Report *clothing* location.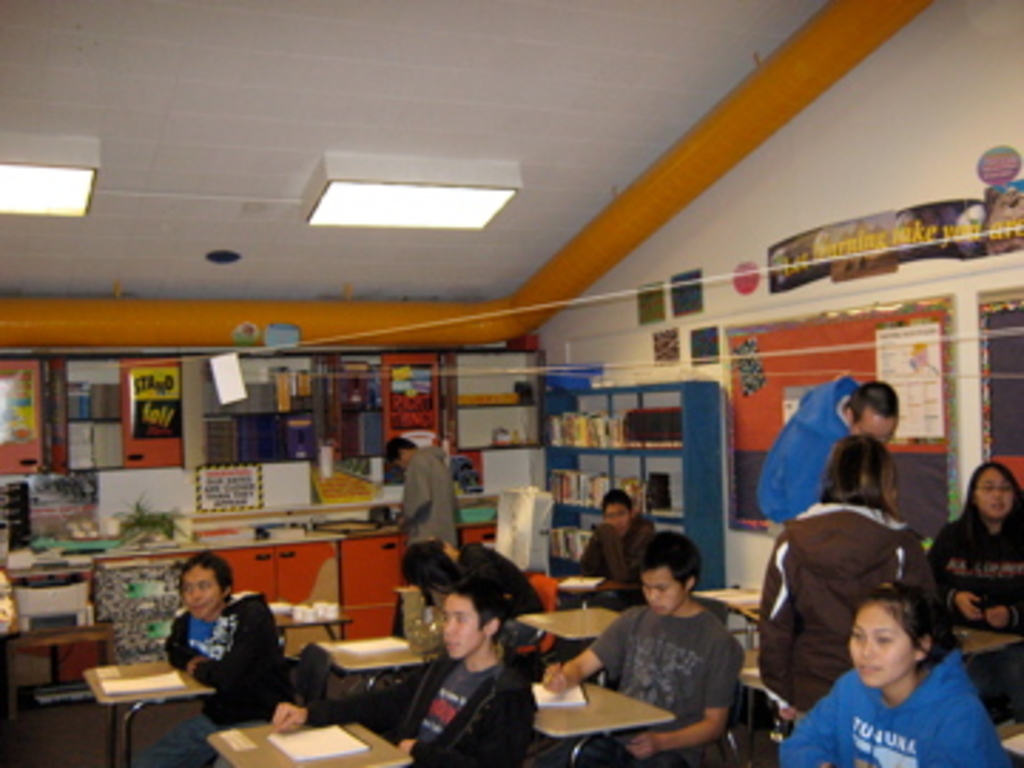
Report: box=[142, 589, 282, 765].
